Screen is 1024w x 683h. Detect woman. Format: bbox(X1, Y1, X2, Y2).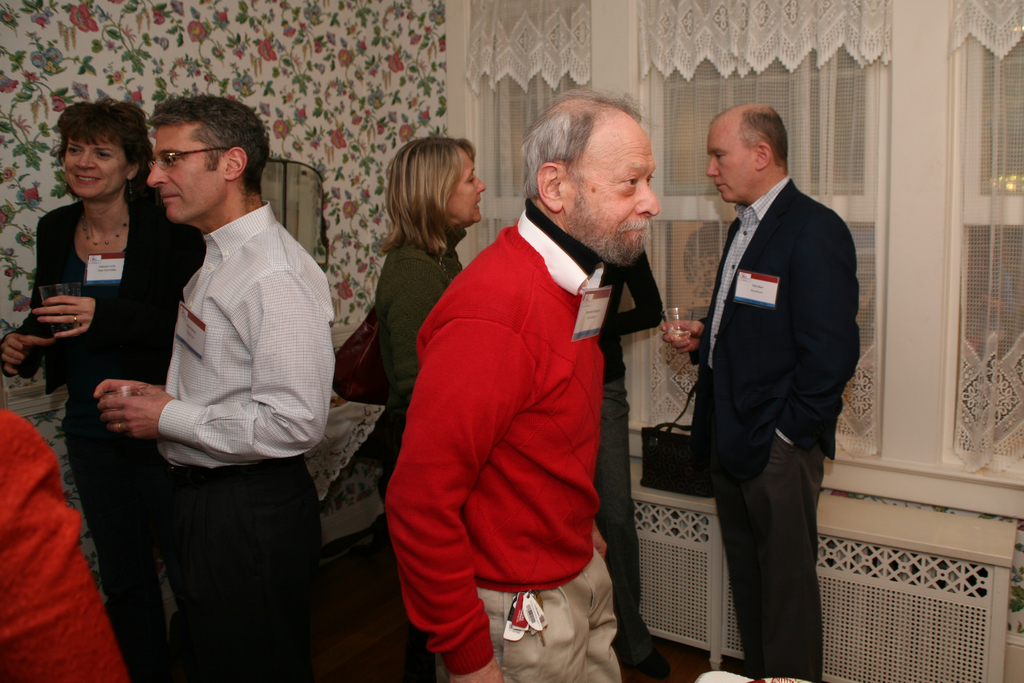
bbox(0, 97, 197, 679).
